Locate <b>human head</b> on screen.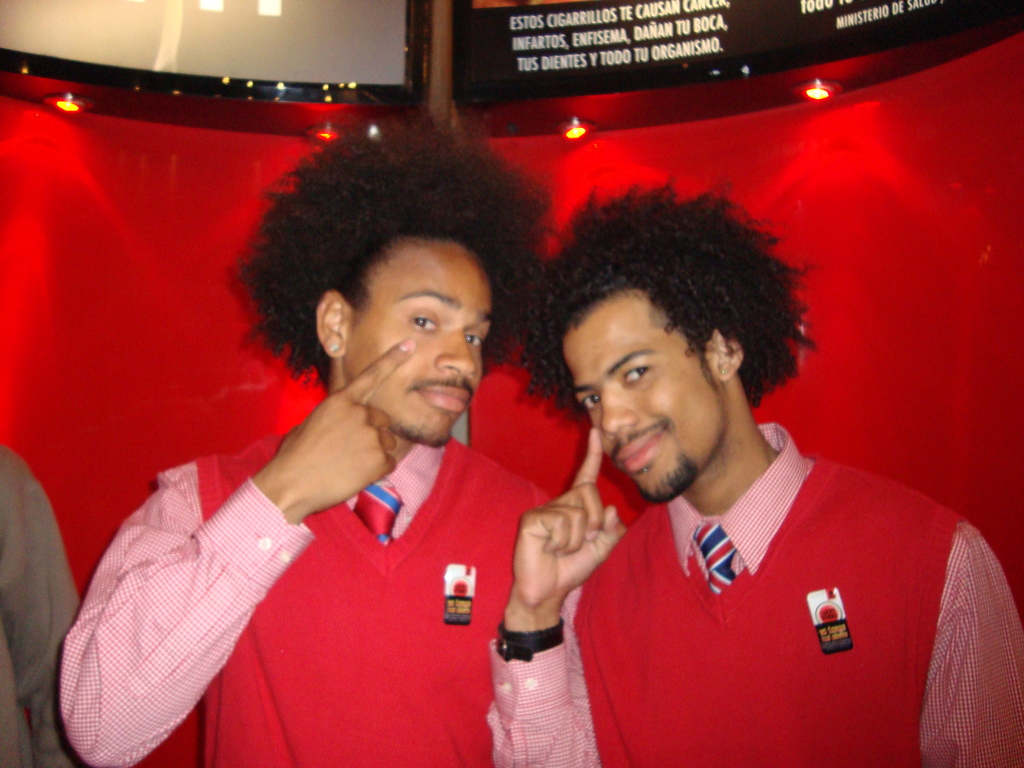
On screen at rect(555, 226, 749, 511).
